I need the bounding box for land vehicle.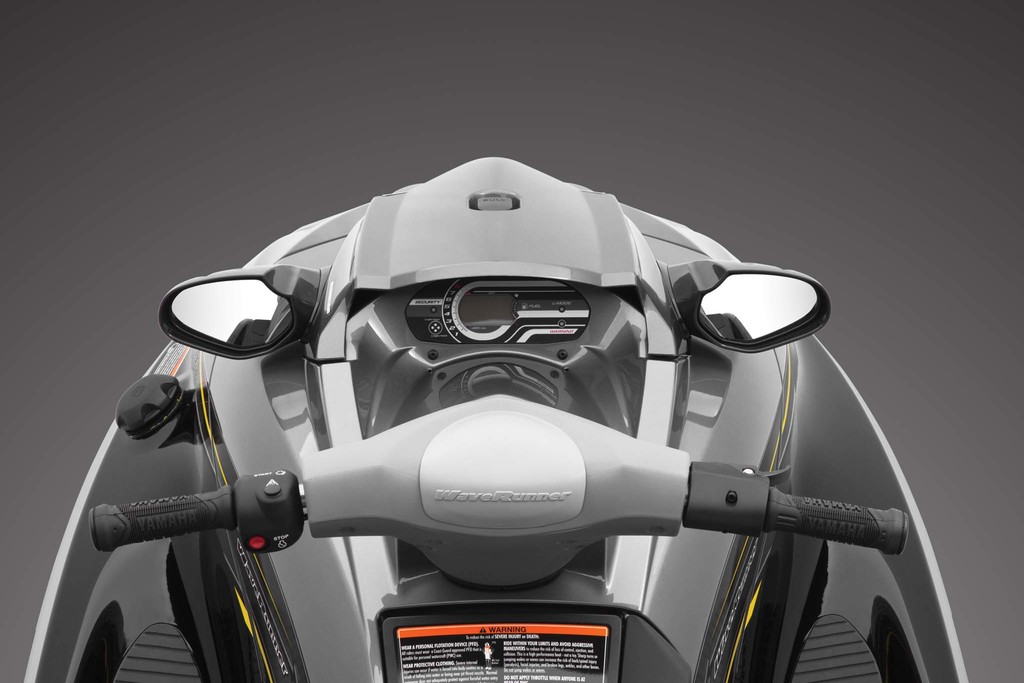
Here it is: <bbox>97, 179, 983, 682</bbox>.
